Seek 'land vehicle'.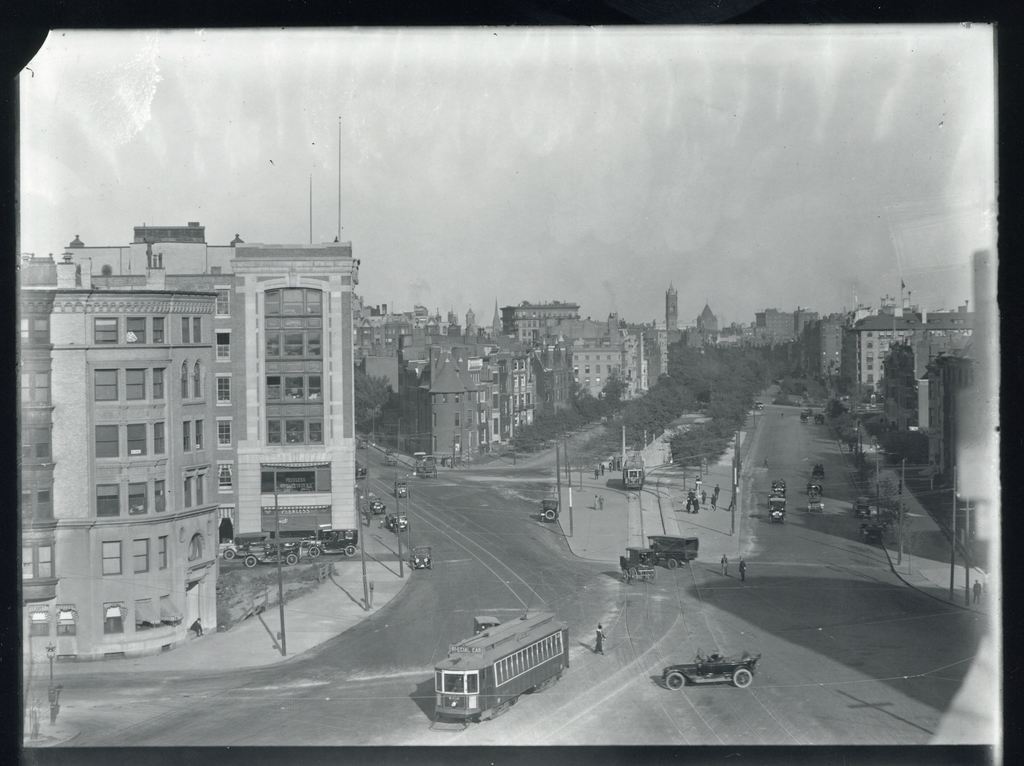
l=304, t=532, r=355, b=556.
